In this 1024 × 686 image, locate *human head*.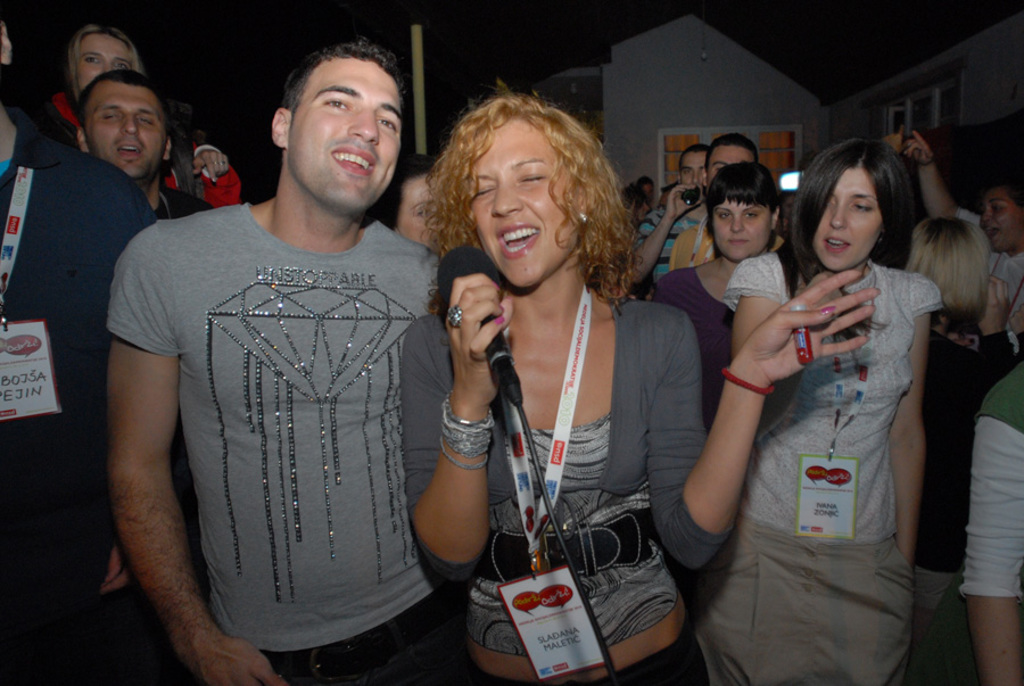
Bounding box: Rect(905, 215, 994, 307).
